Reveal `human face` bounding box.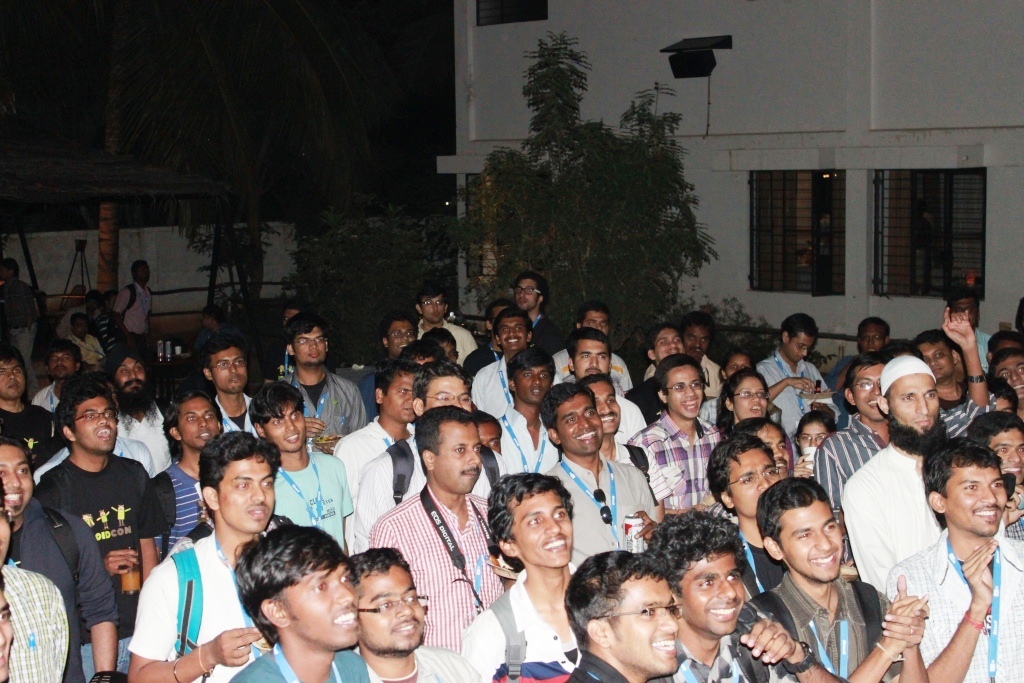
Revealed: bbox(272, 560, 359, 655).
